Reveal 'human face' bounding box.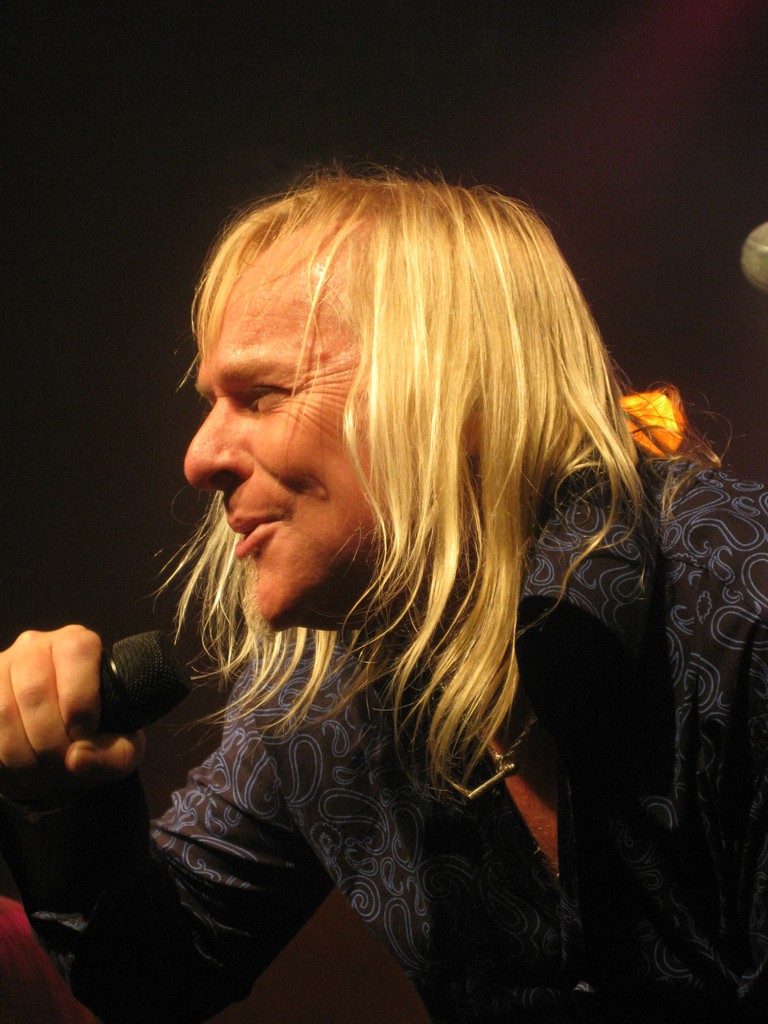
Revealed: (left=179, top=236, right=396, bottom=638).
